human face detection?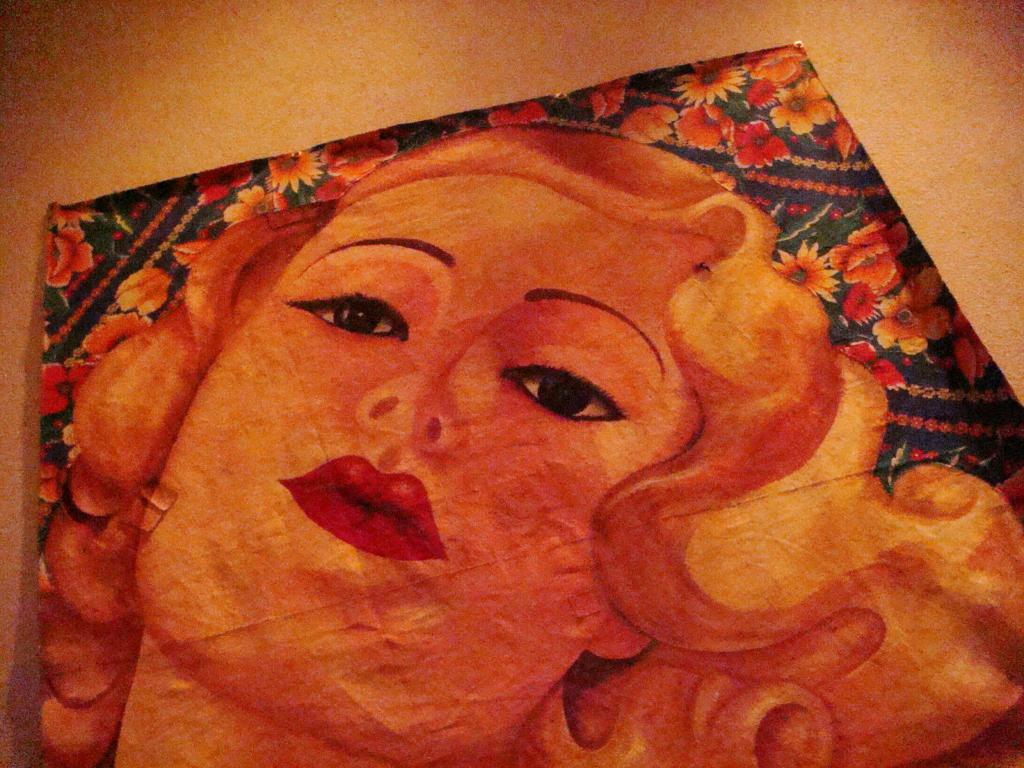
141:180:667:751
